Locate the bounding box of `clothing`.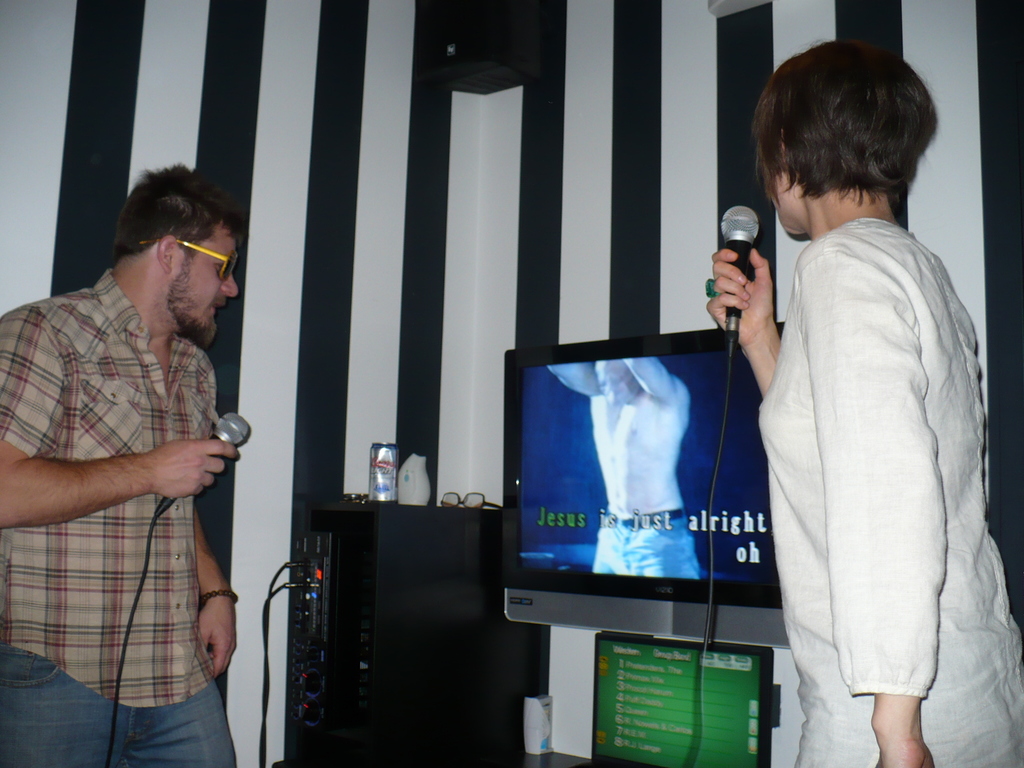
Bounding box: pyautogui.locateOnScreen(719, 164, 995, 752).
